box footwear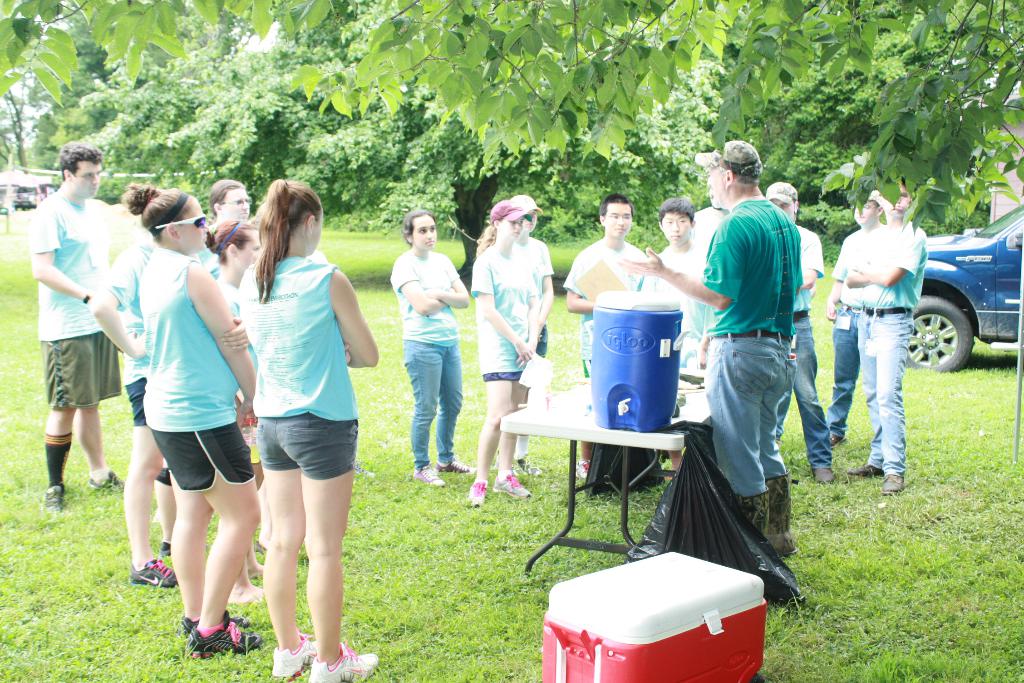
x1=271 y1=625 x2=316 y2=679
